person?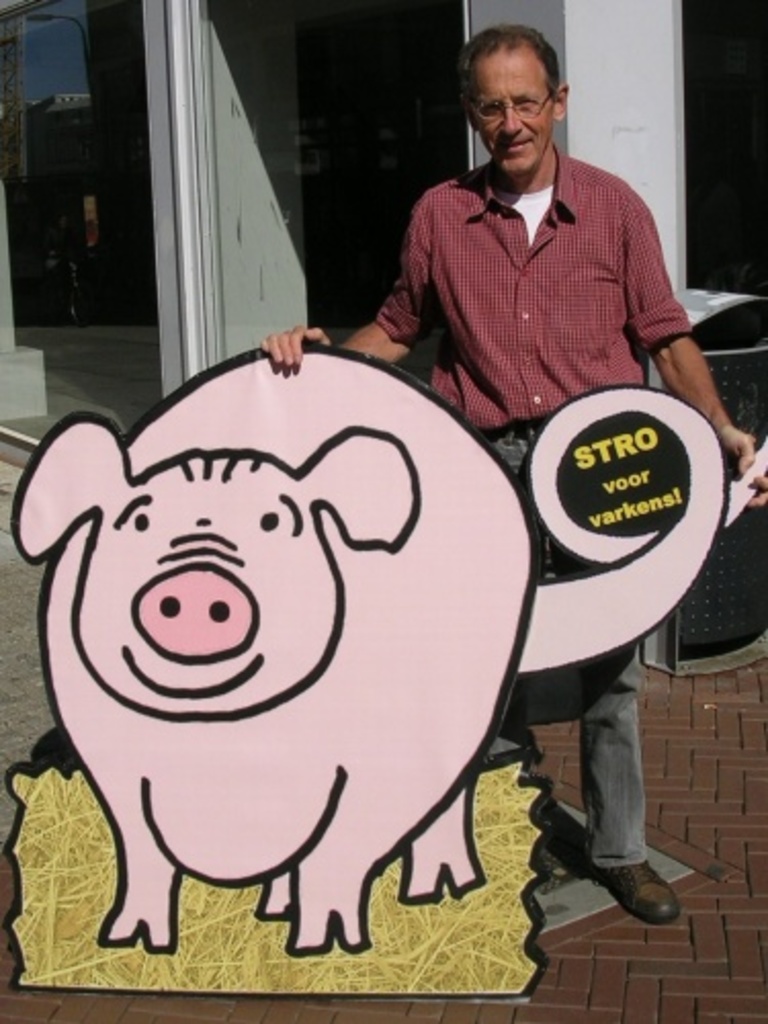
254:31:766:922
